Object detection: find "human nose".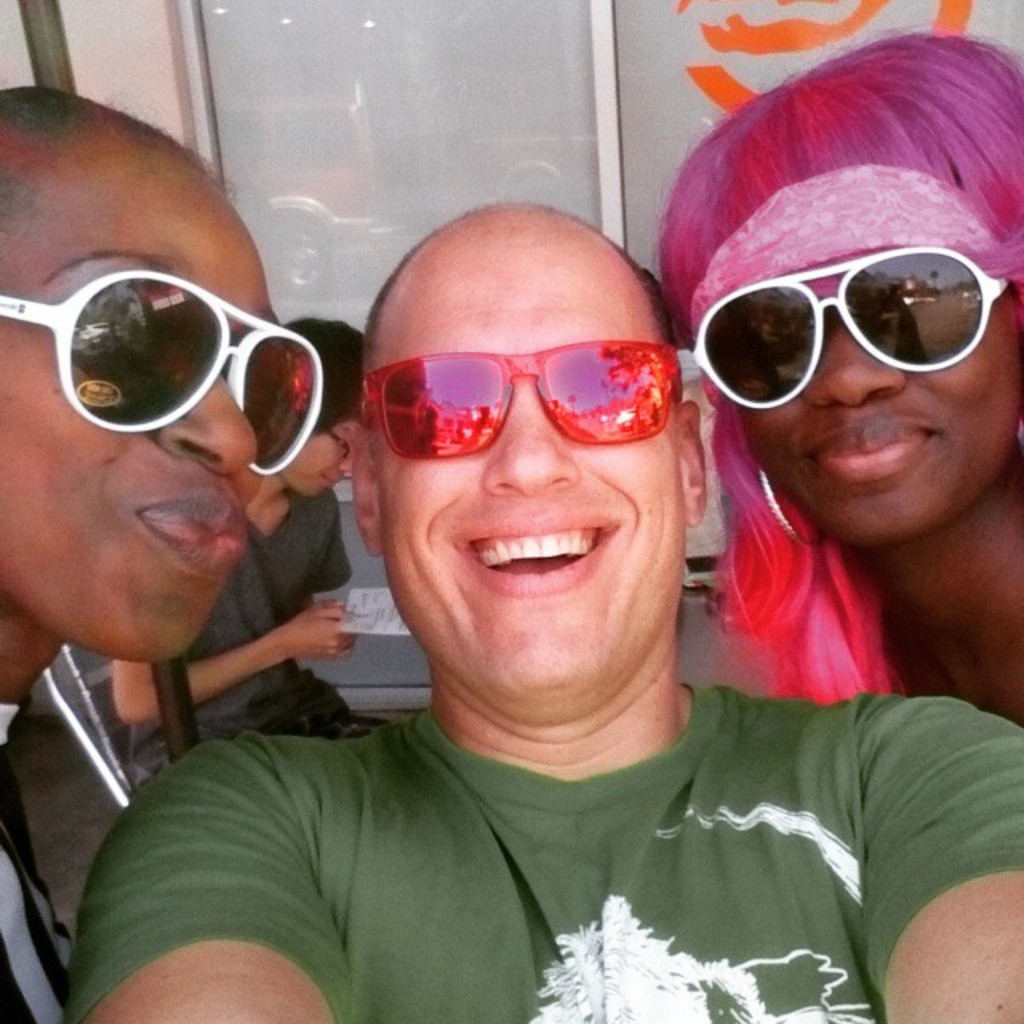
l=477, t=394, r=581, b=499.
